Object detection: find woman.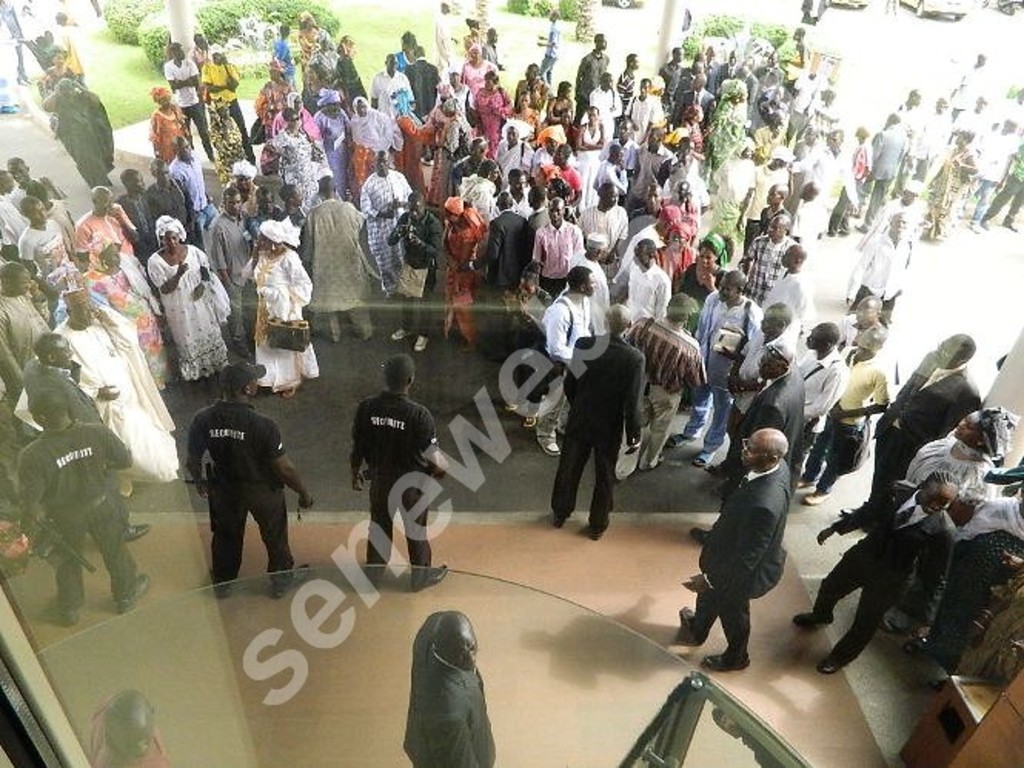
[left=343, top=99, right=402, bottom=206].
